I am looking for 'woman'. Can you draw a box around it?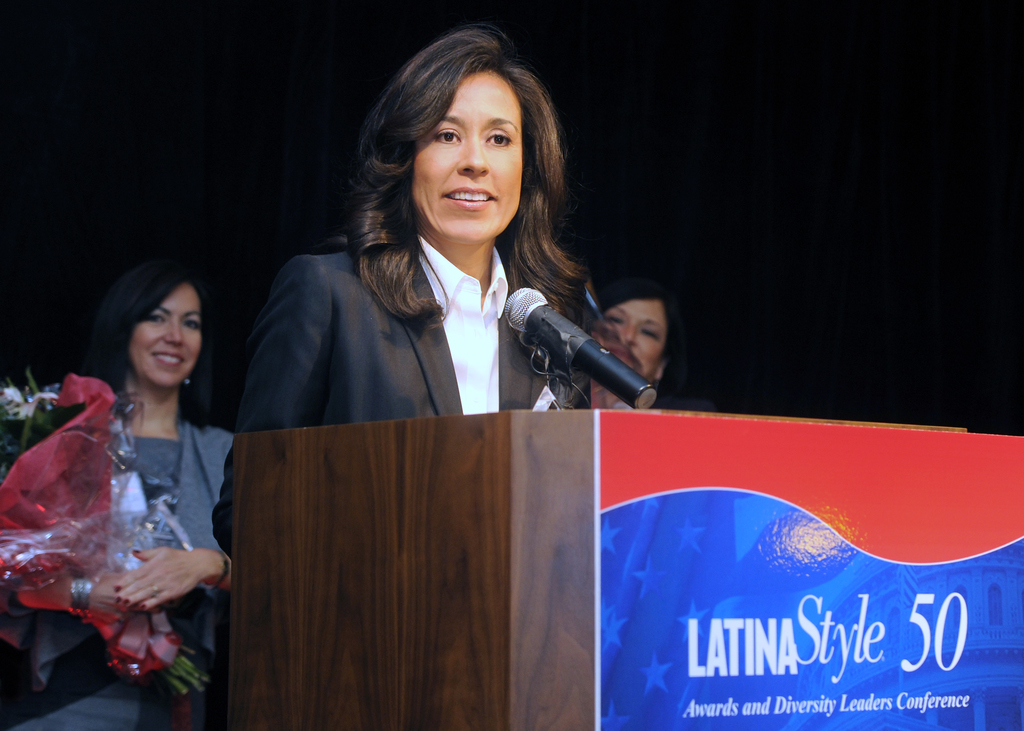
Sure, the bounding box is <region>10, 246, 244, 709</region>.
